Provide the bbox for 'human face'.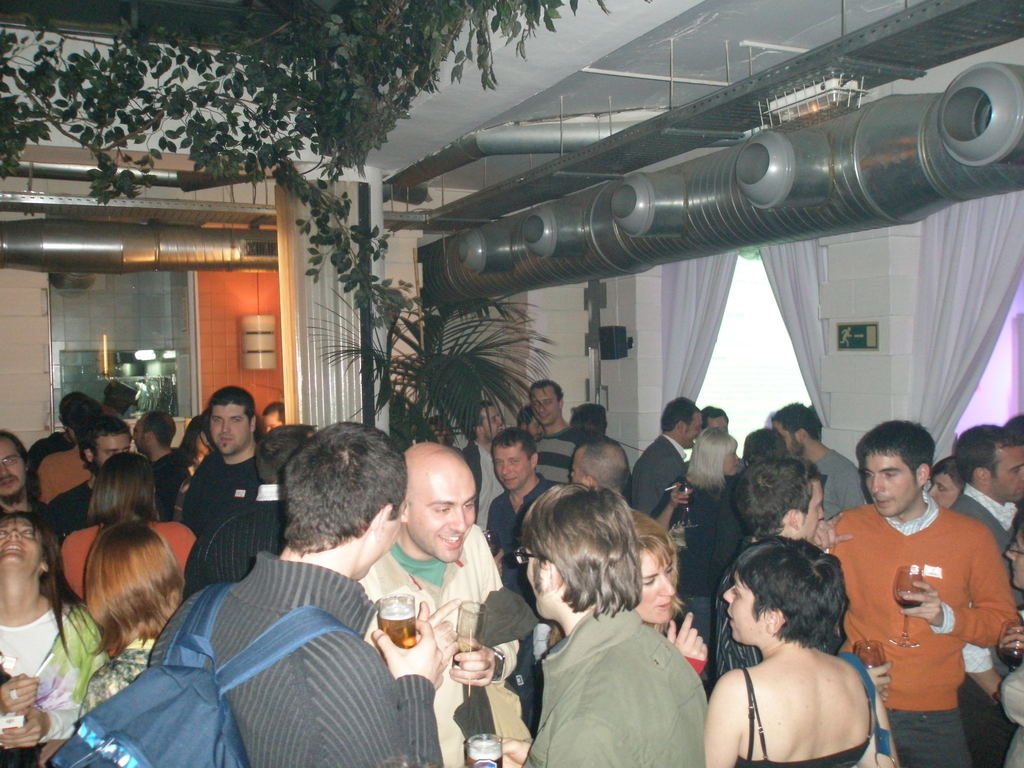
687 415 703 448.
